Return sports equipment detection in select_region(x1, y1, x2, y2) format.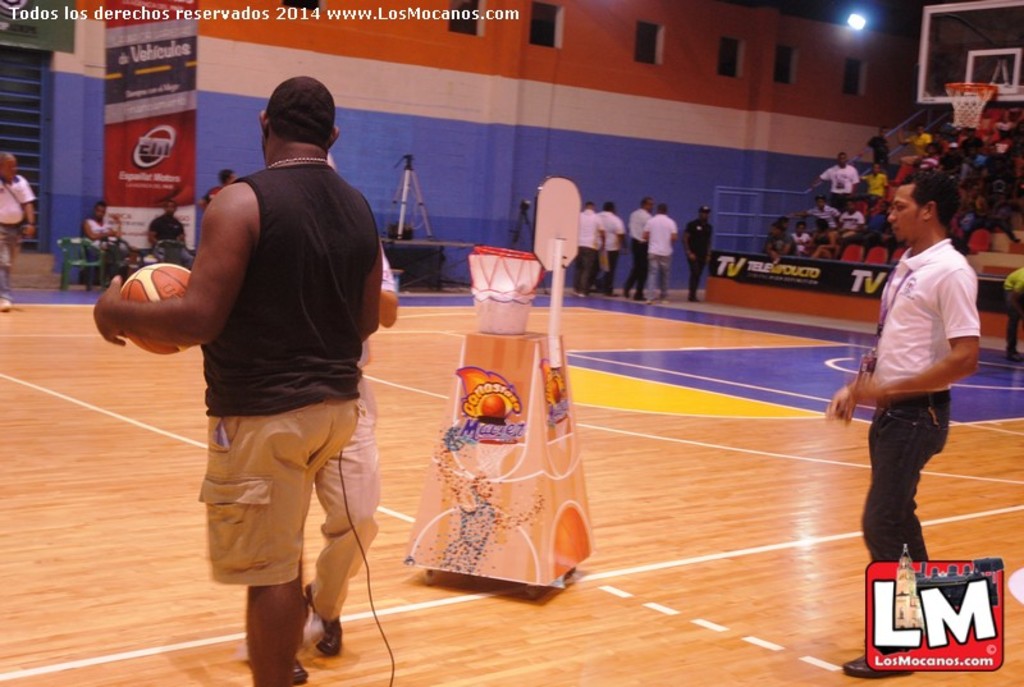
select_region(119, 260, 198, 353).
